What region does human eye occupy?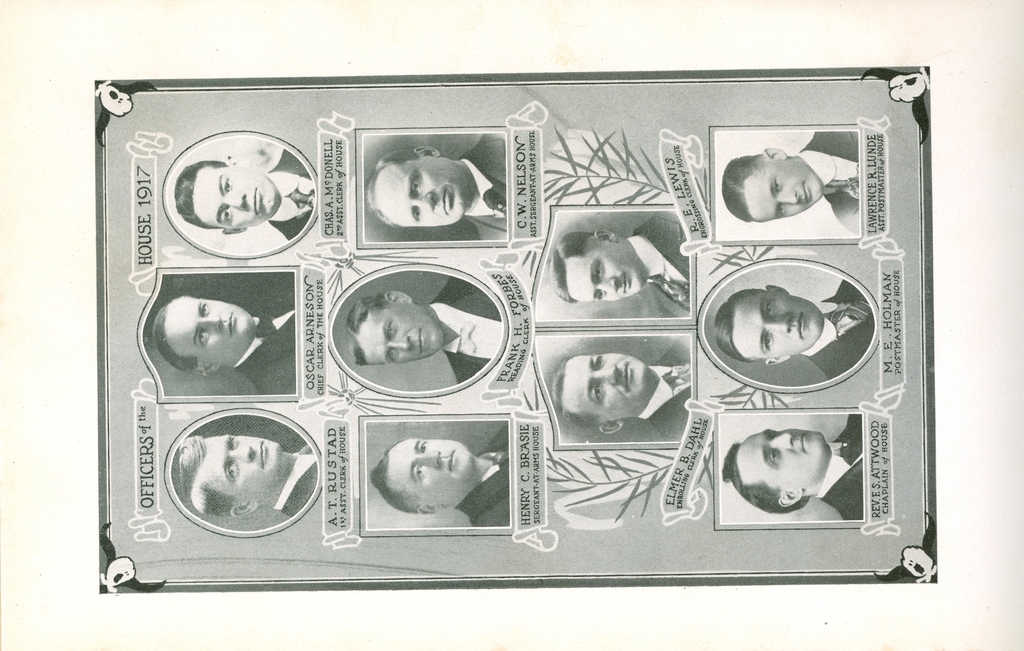
414, 437, 436, 455.
